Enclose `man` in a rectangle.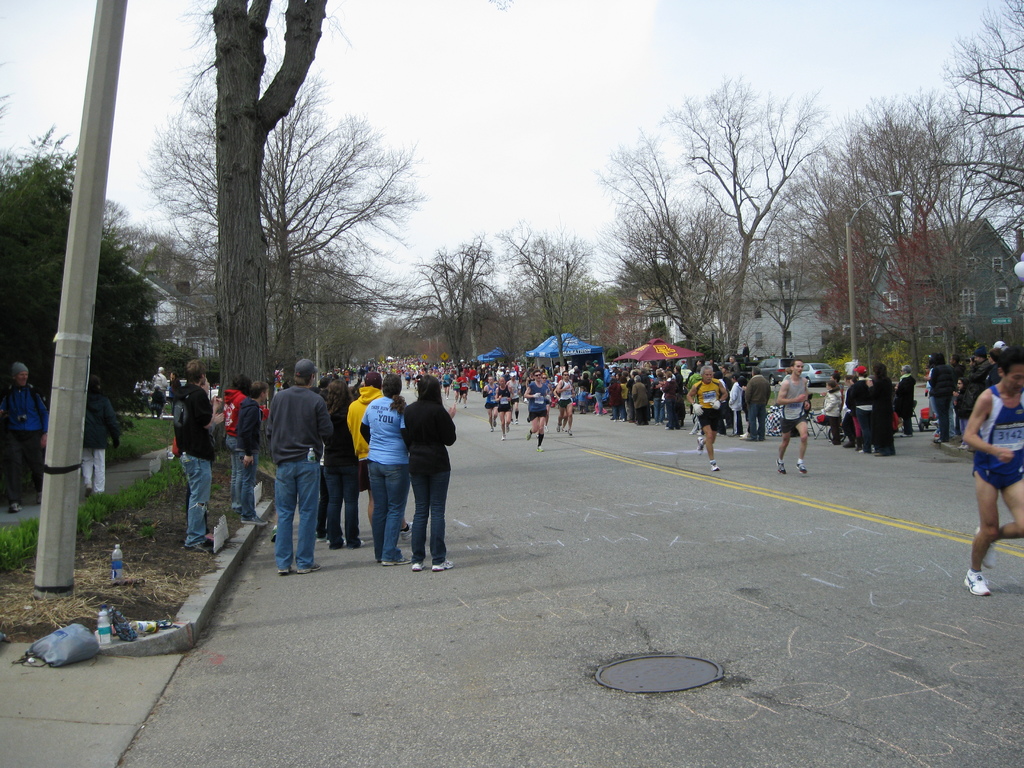
493 376 516 442.
